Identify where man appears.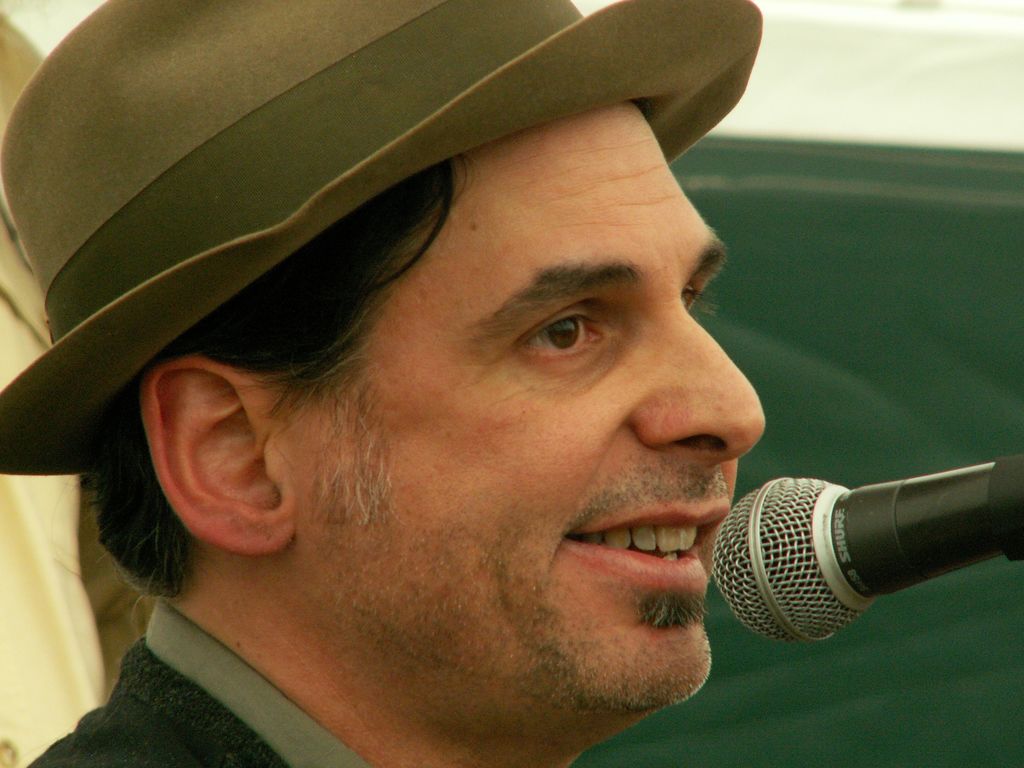
Appears at {"left": 0, "top": 27, "right": 886, "bottom": 767}.
